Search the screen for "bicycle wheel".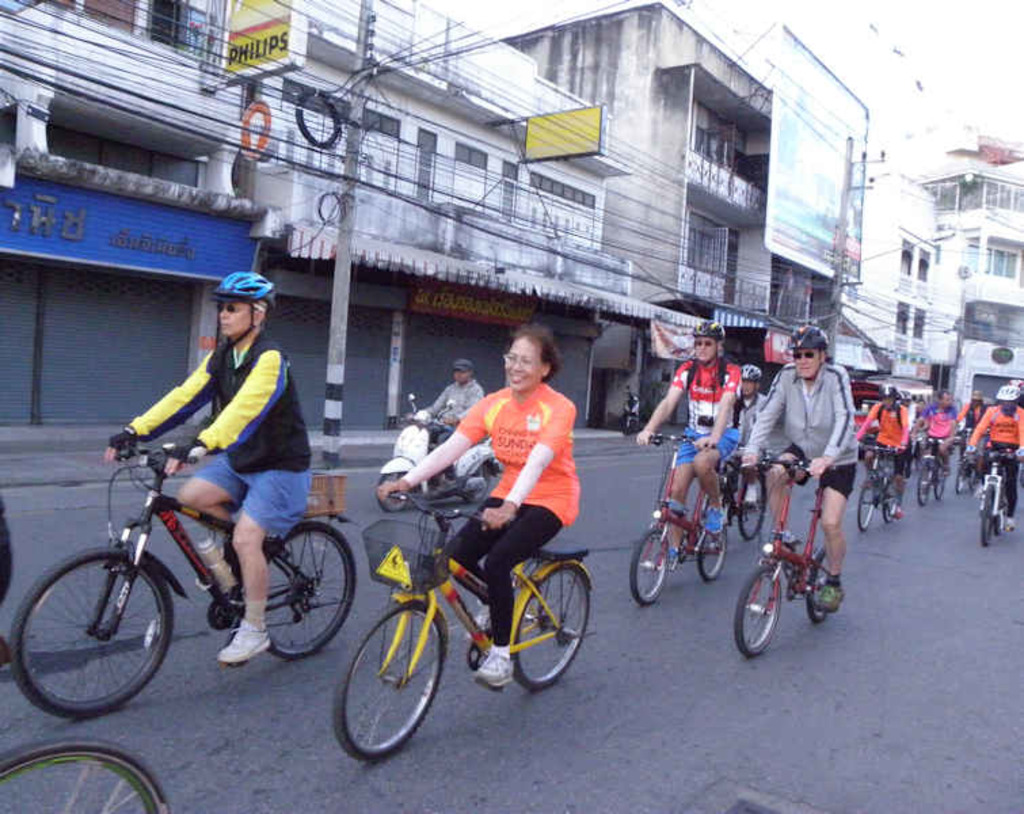
Found at 850,483,878,540.
